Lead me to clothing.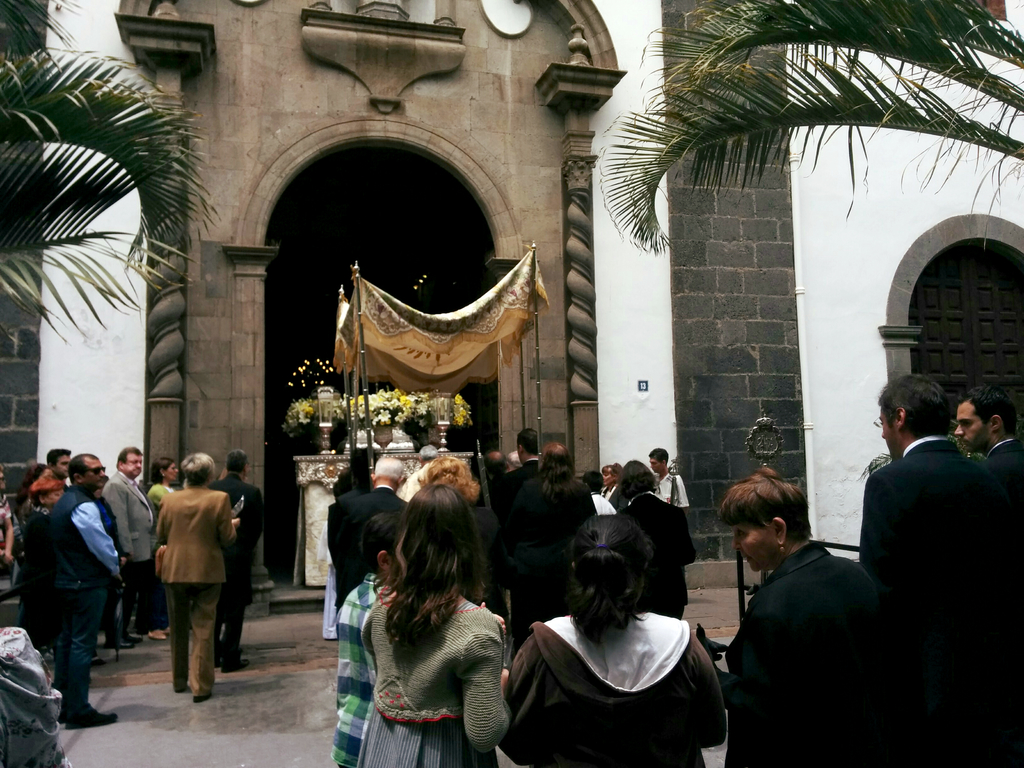
Lead to (x1=42, y1=483, x2=126, y2=707).
